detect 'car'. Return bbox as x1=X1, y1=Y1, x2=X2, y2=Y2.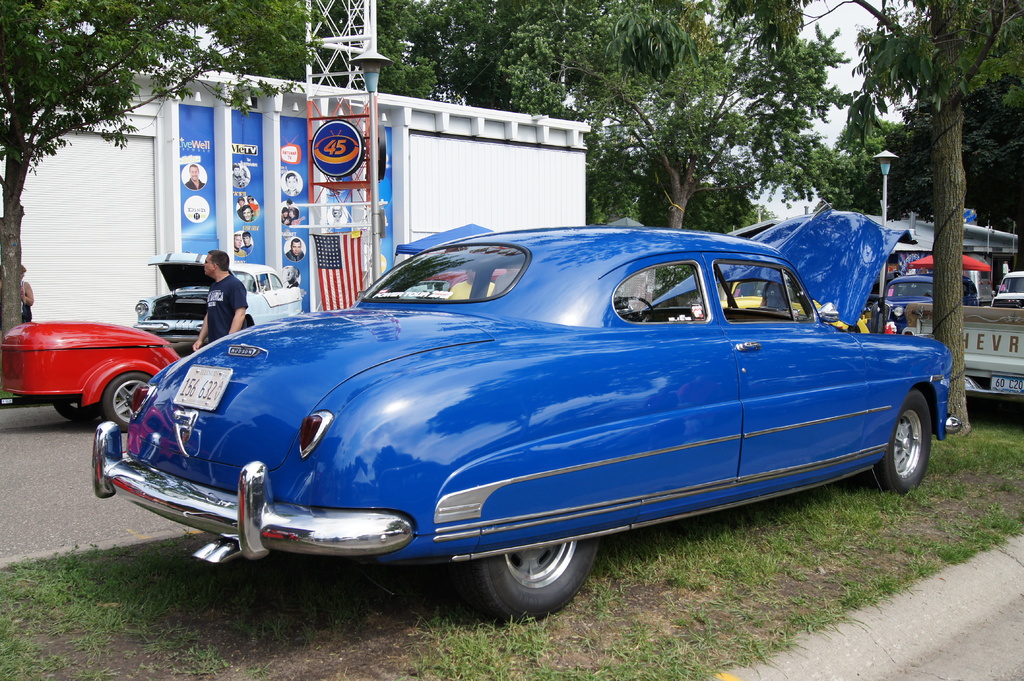
x1=0, y1=319, x2=181, y2=437.
